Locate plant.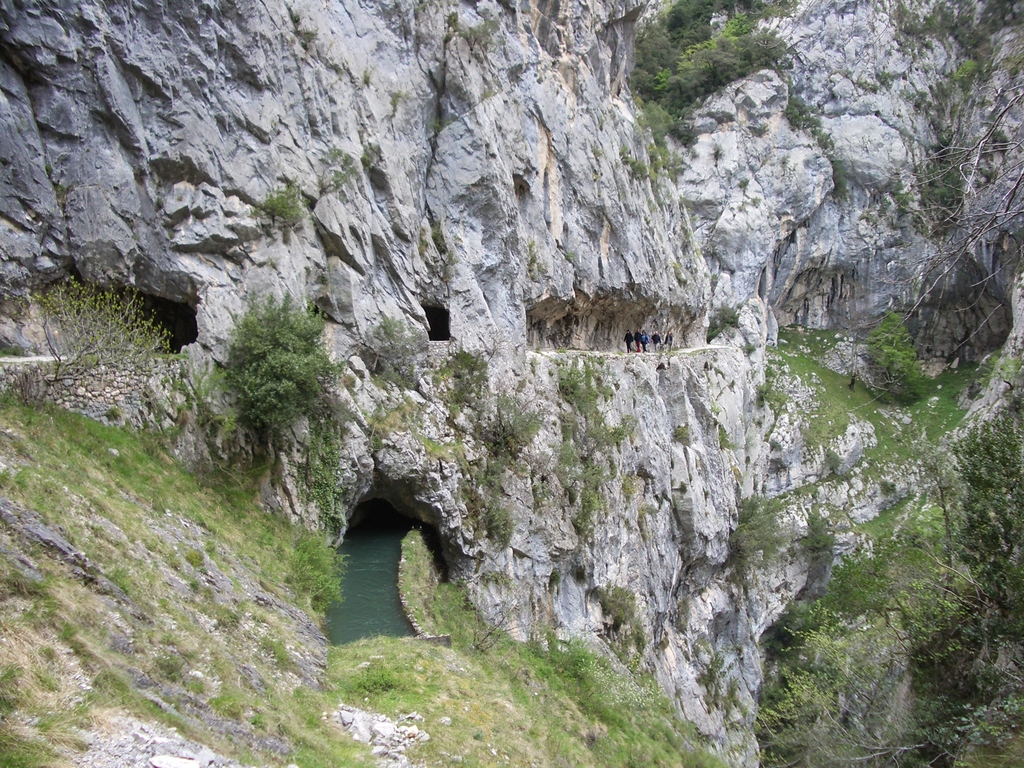
Bounding box: <region>563, 252, 576, 262</region>.
